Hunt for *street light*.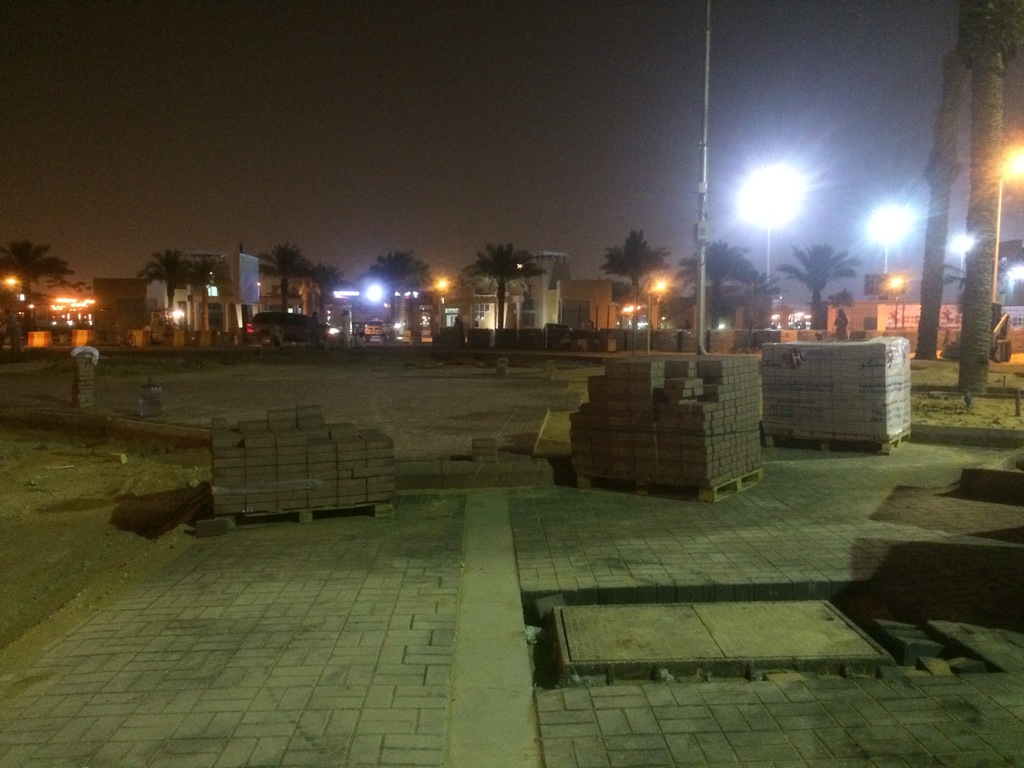
Hunted down at rect(864, 200, 918, 268).
